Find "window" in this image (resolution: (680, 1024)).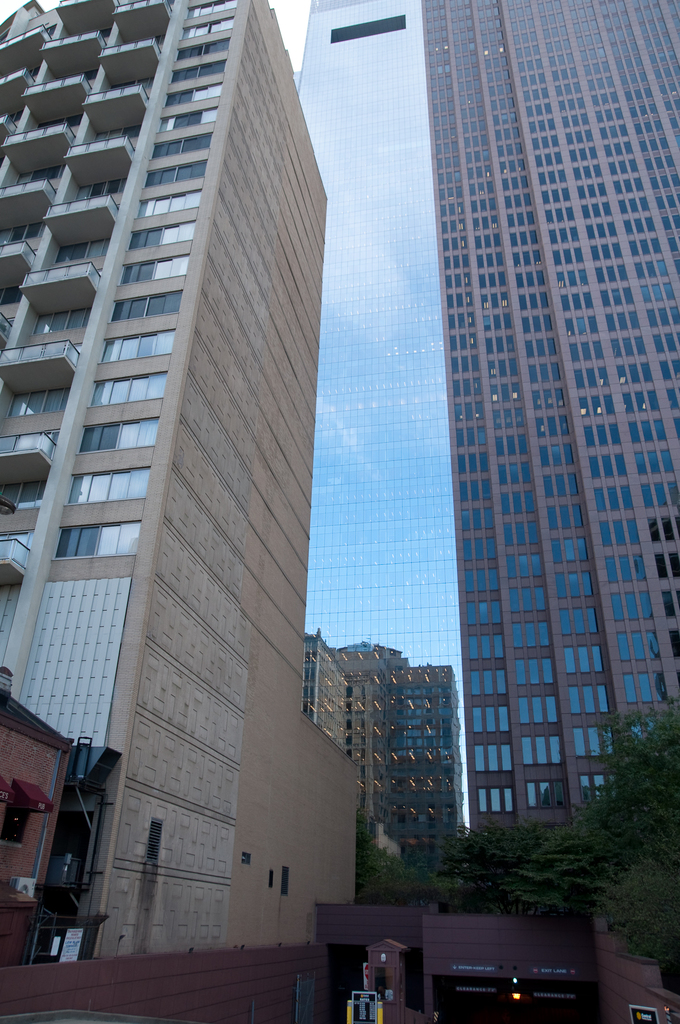
67/467/151/506.
